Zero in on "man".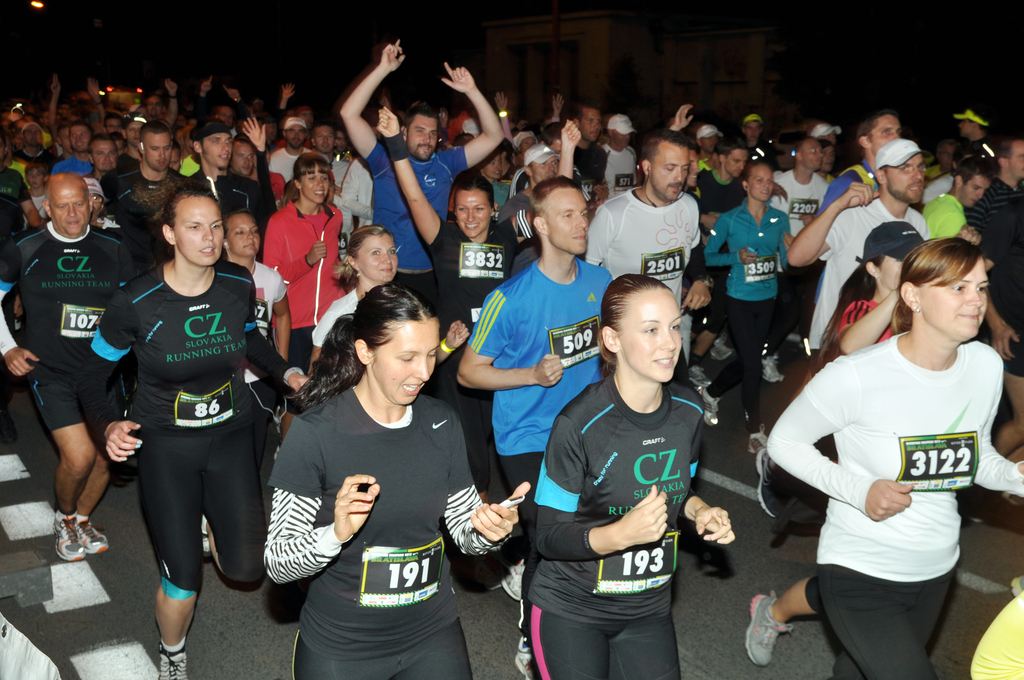
Zeroed in: detection(783, 132, 921, 360).
